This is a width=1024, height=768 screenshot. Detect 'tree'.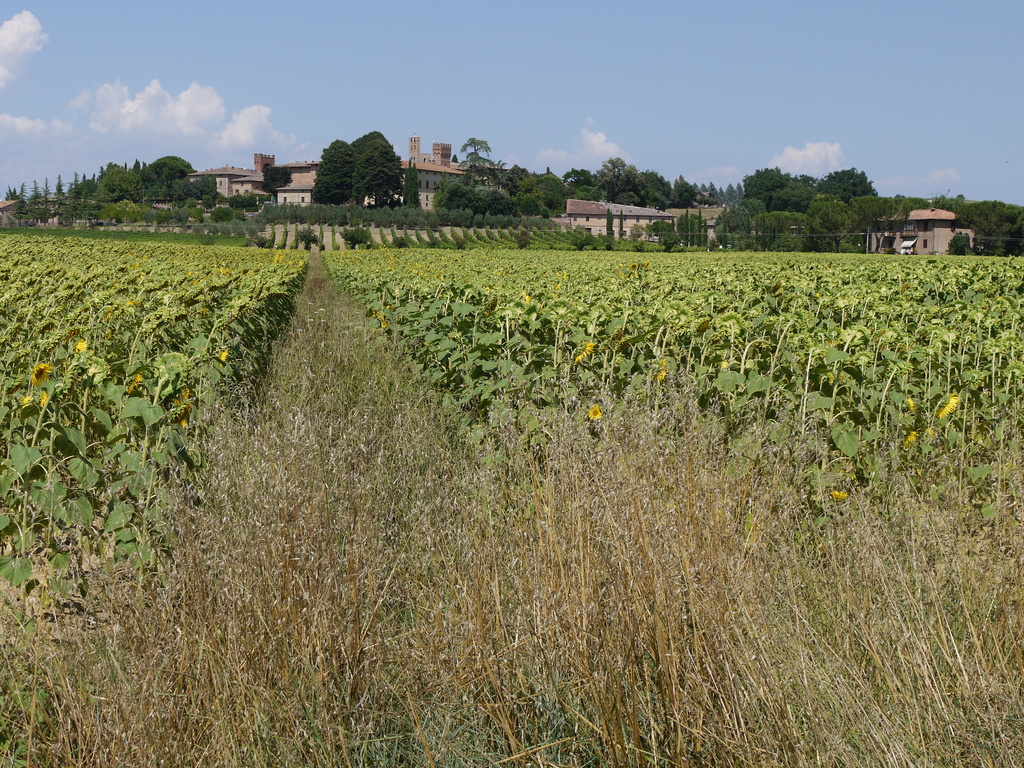
box=[806, 193, 853, 246].
